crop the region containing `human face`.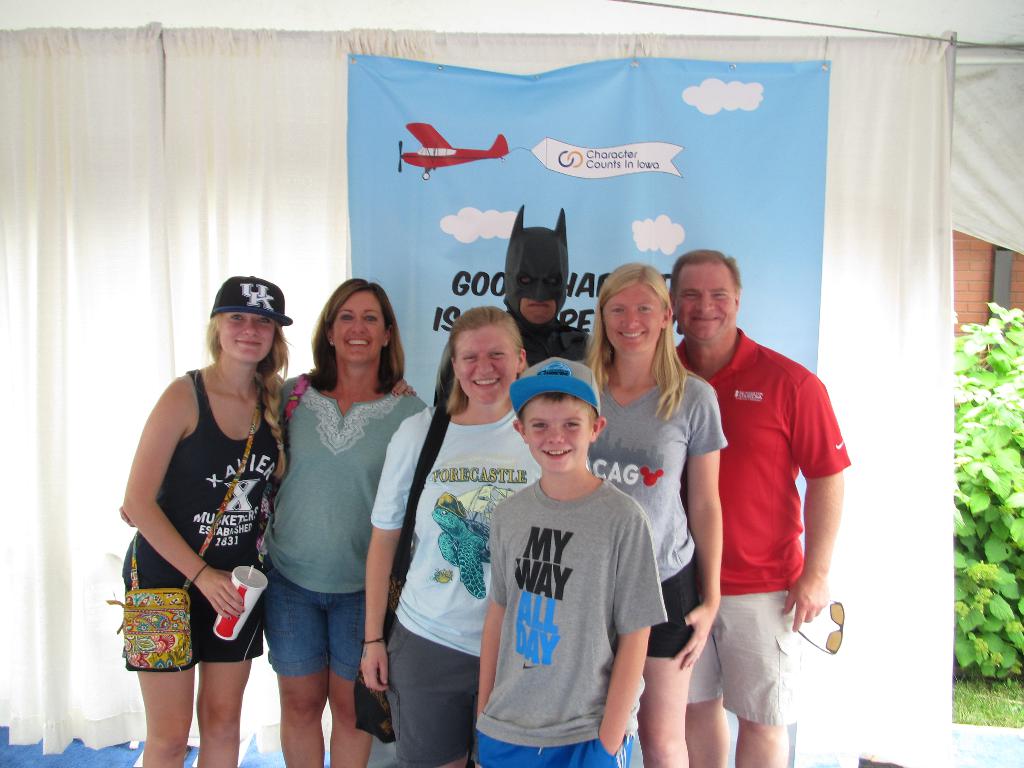
Crop region: {"x1": 452, "y1": 324, "x2": 516, "y2": 404}.
